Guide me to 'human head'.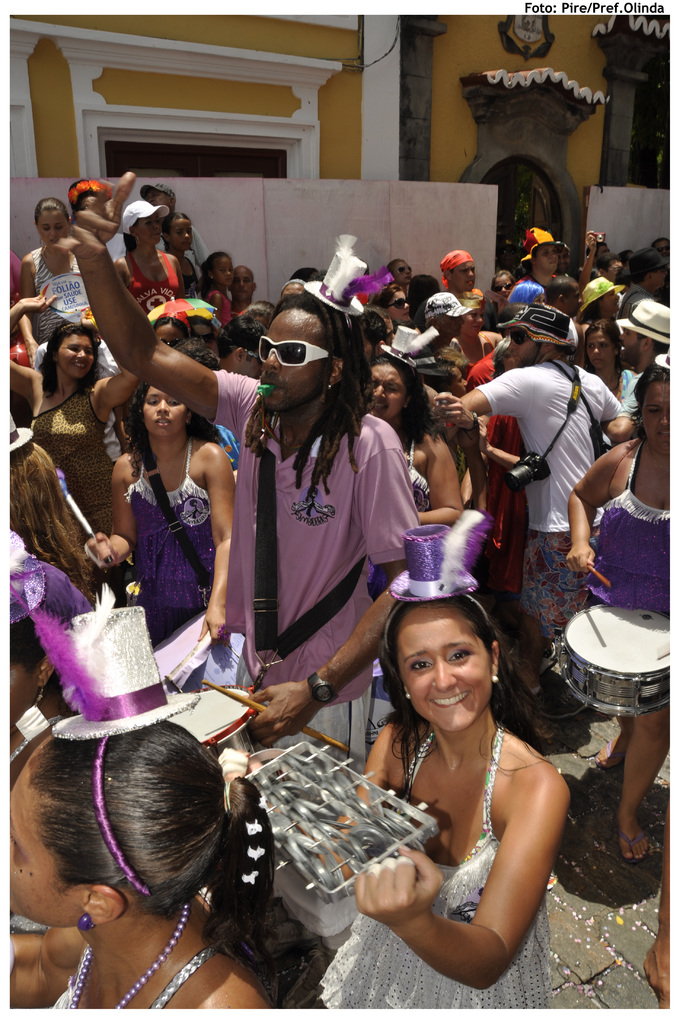
Guidance: 30:733:255:961.
